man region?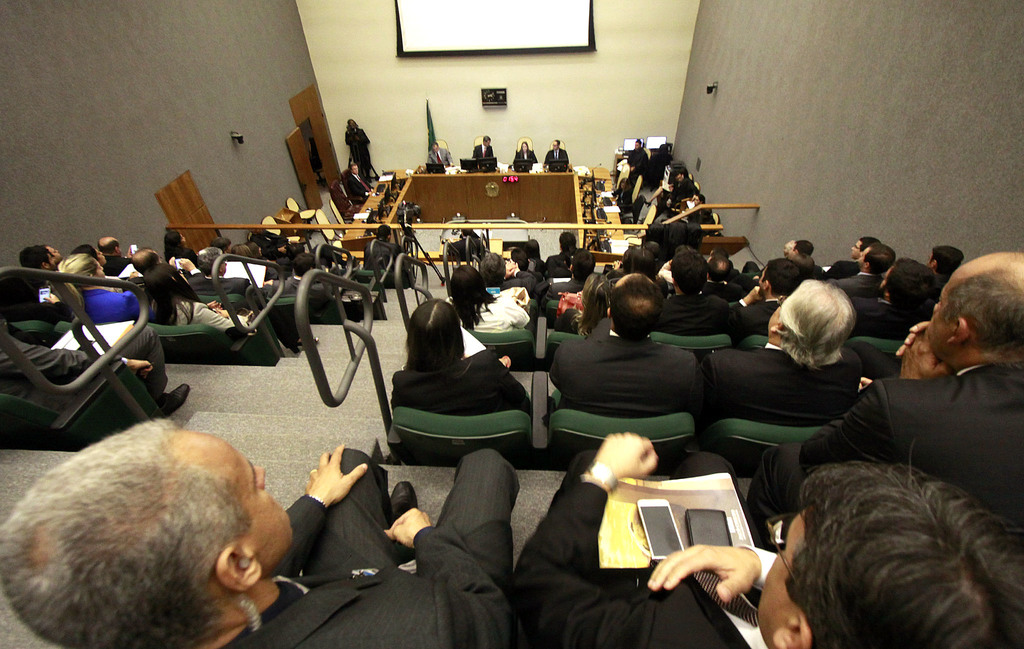
BBox(273, 253, 335, 296)
